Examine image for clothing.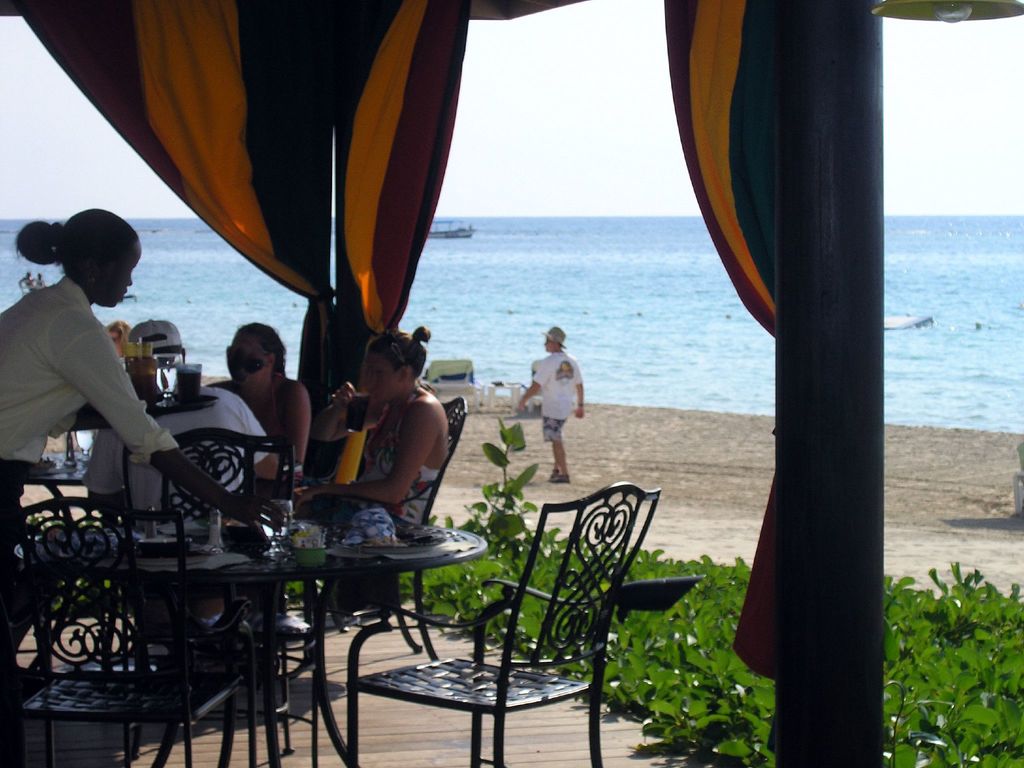
Examination result: <bbox>345, 388, 439, 524</bbox>.
